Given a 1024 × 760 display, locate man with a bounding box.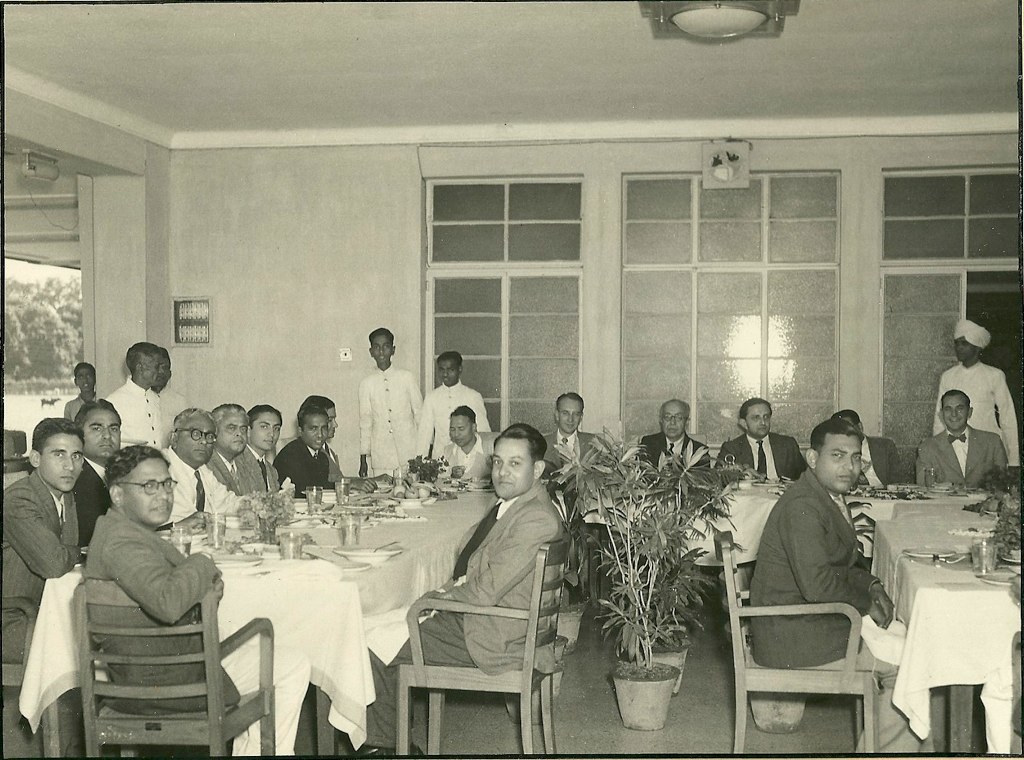
Located: 367, 423, 569, 759.
